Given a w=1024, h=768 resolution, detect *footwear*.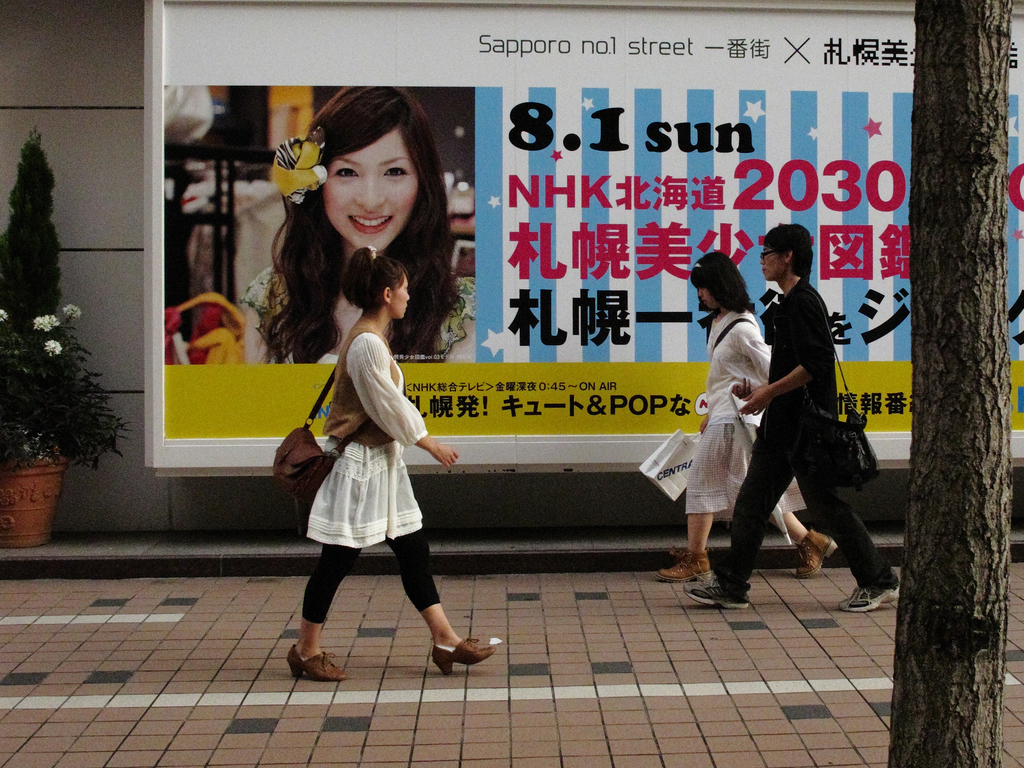
<bbox>430, 632, 496, 677</bbox>.
